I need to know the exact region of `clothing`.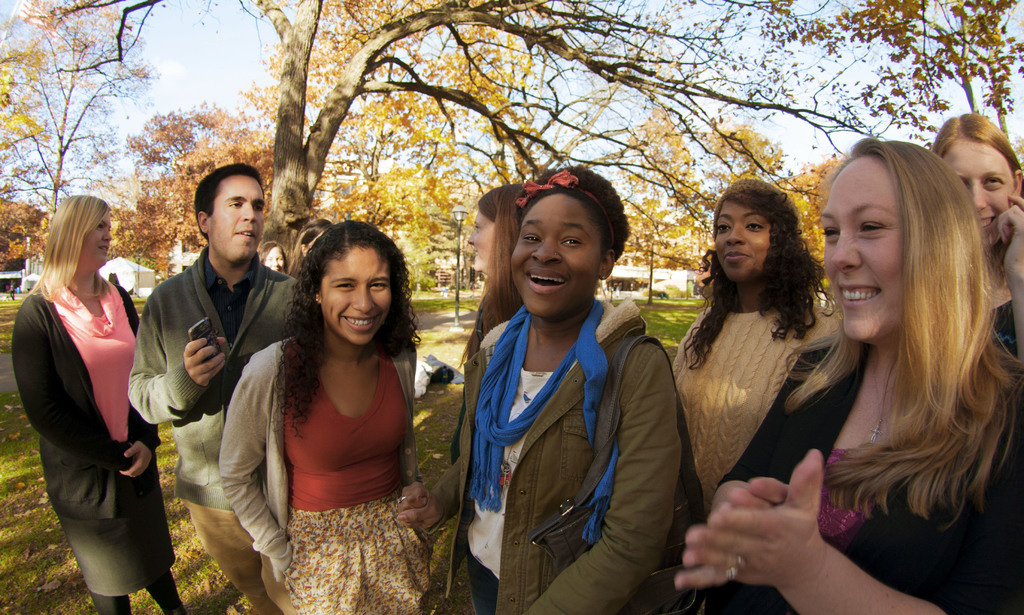
Region: [x1=20, y1=246, x2=154, y2=568].
